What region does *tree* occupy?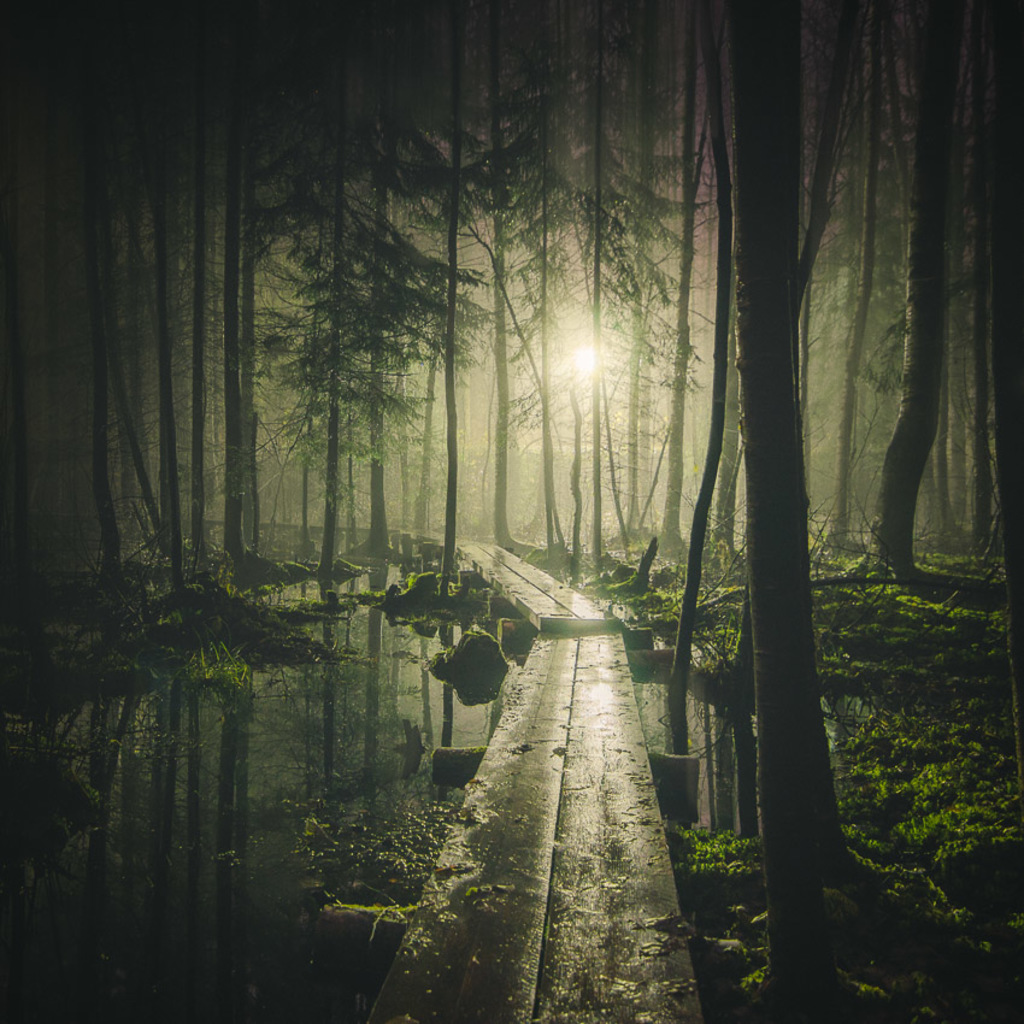
[left=483, top=0, right=511, bottom=551].
